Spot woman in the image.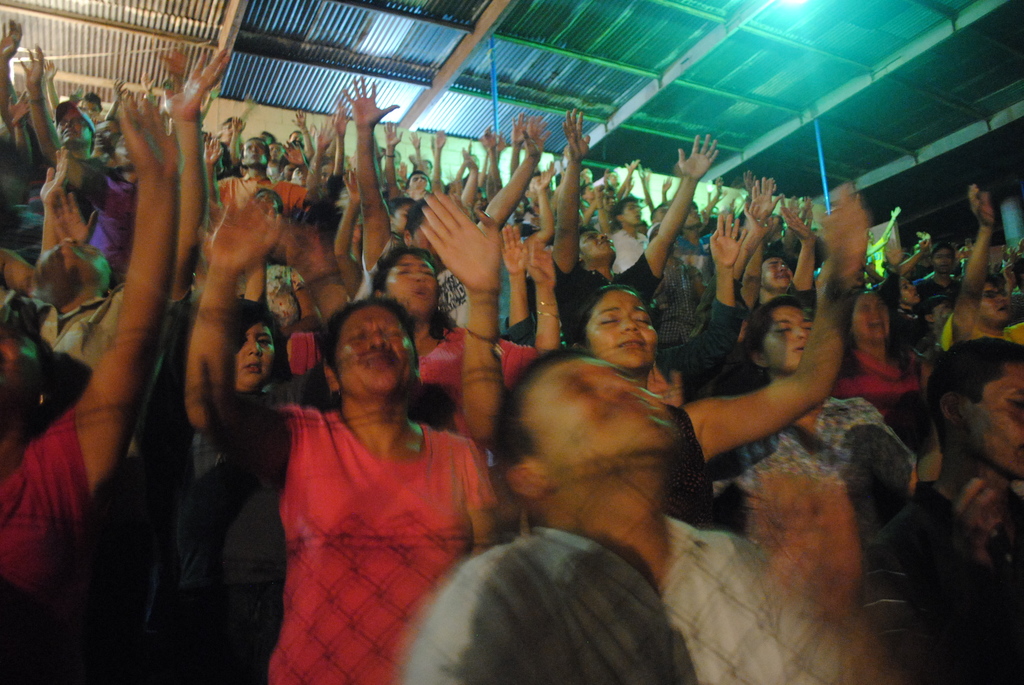
woman found at <box>419,190,872,519</box>.
